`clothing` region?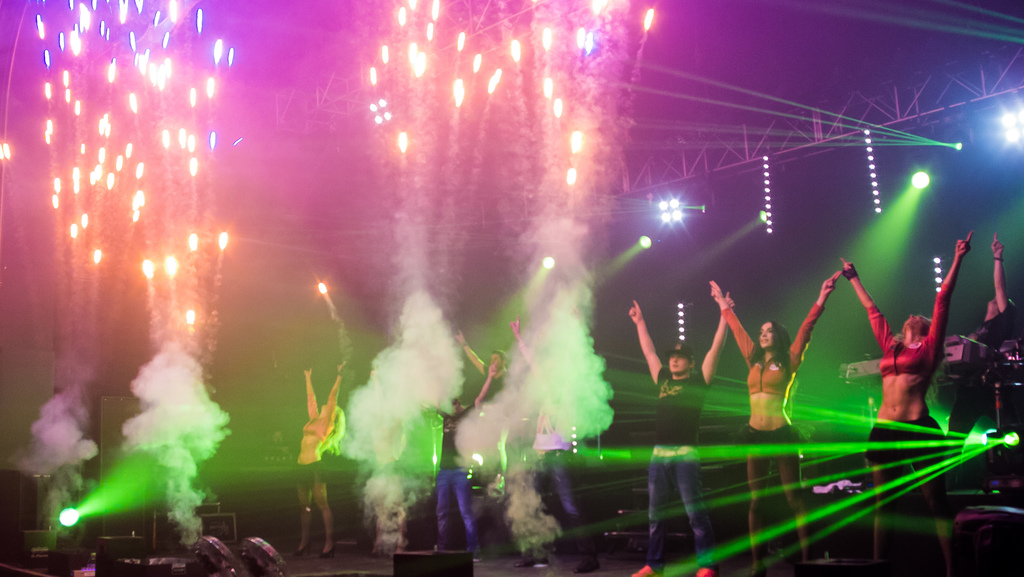
[294, 461, 325, 487]
